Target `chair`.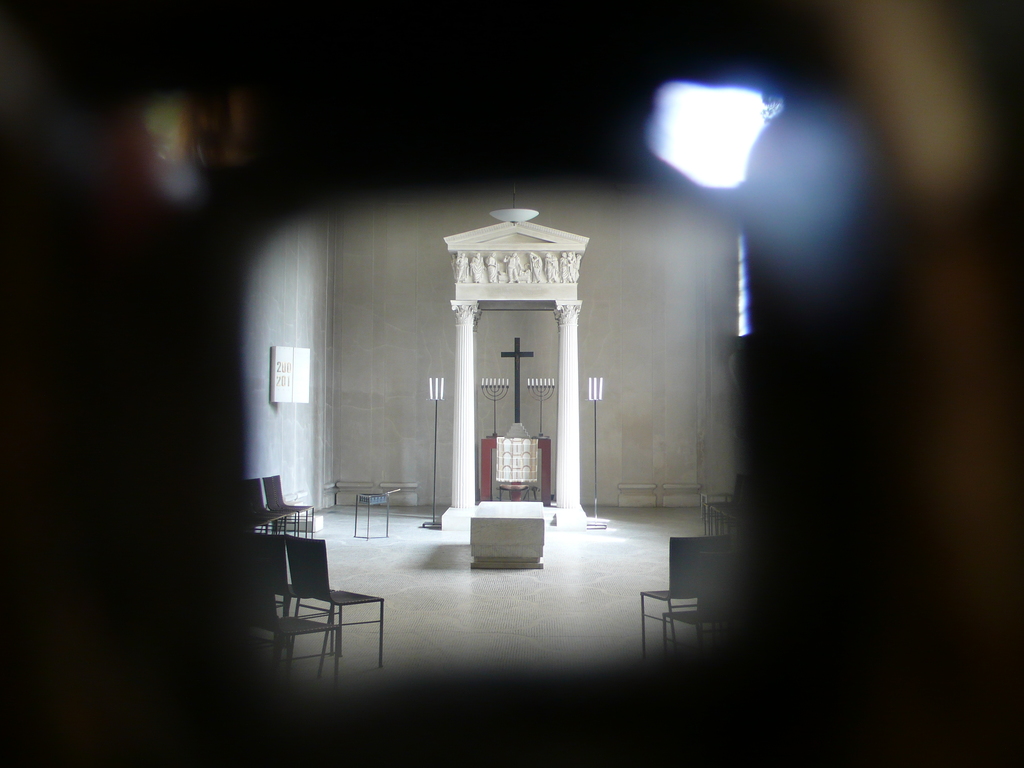
Target region: {"left": 669, "top": 559, "right": 729, "bottom": 658}.
